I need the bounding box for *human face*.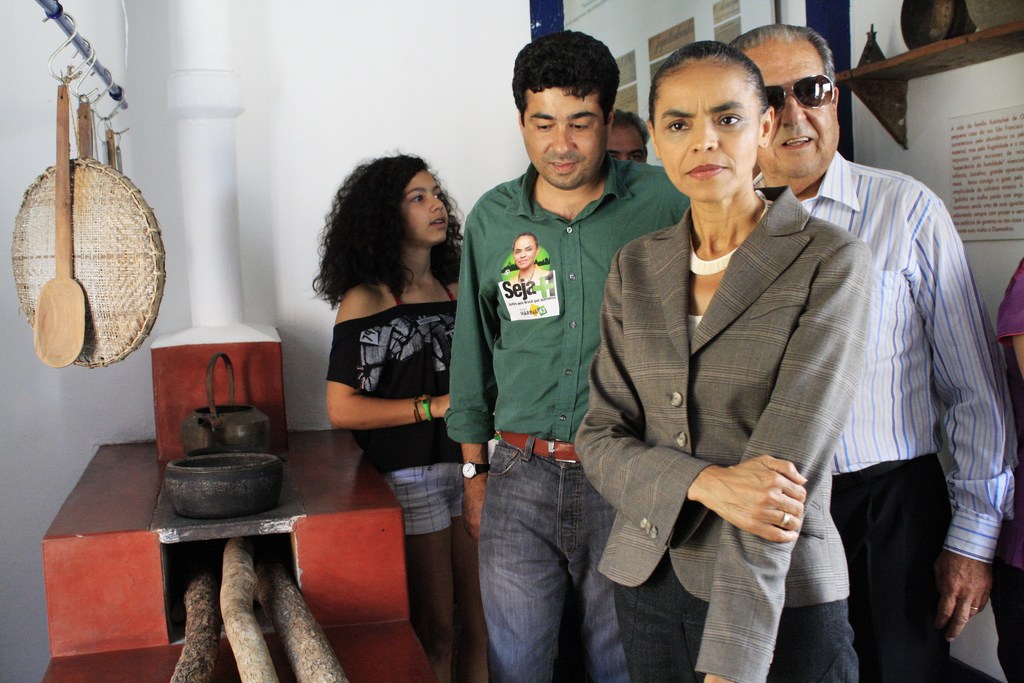
Here it is: (left=650, top=56, right=761, bottom=203).
